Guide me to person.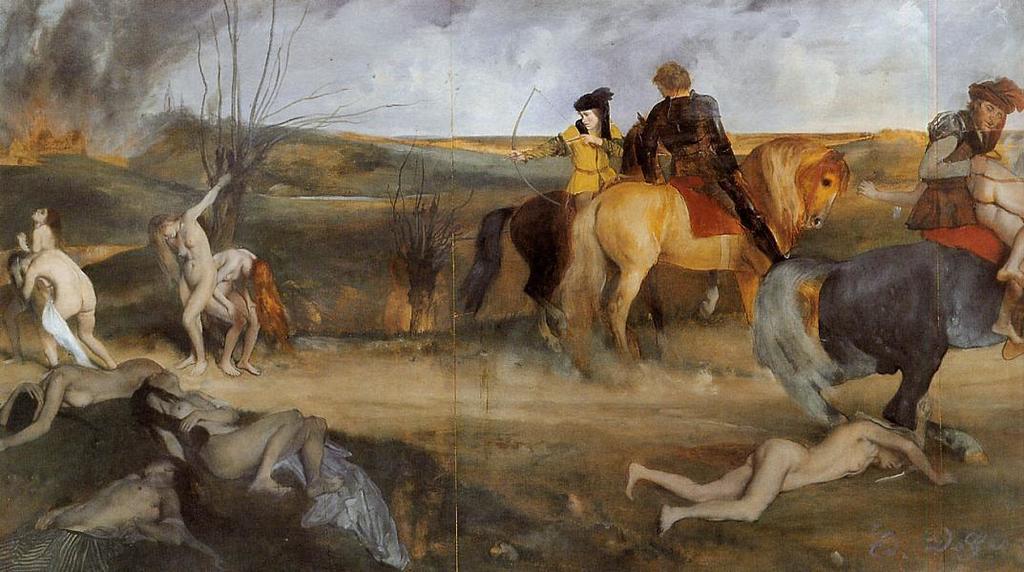
Guidance: bbox=[909, 76, 1023, 363].
